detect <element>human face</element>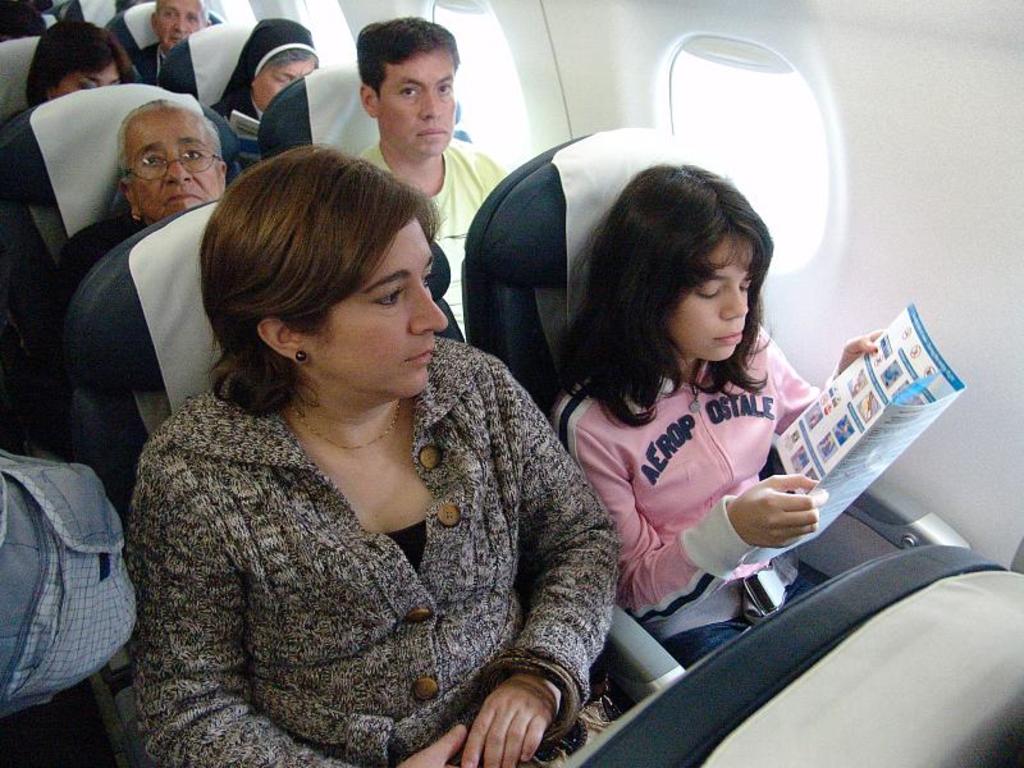
region(154, 0, 197, 49)
